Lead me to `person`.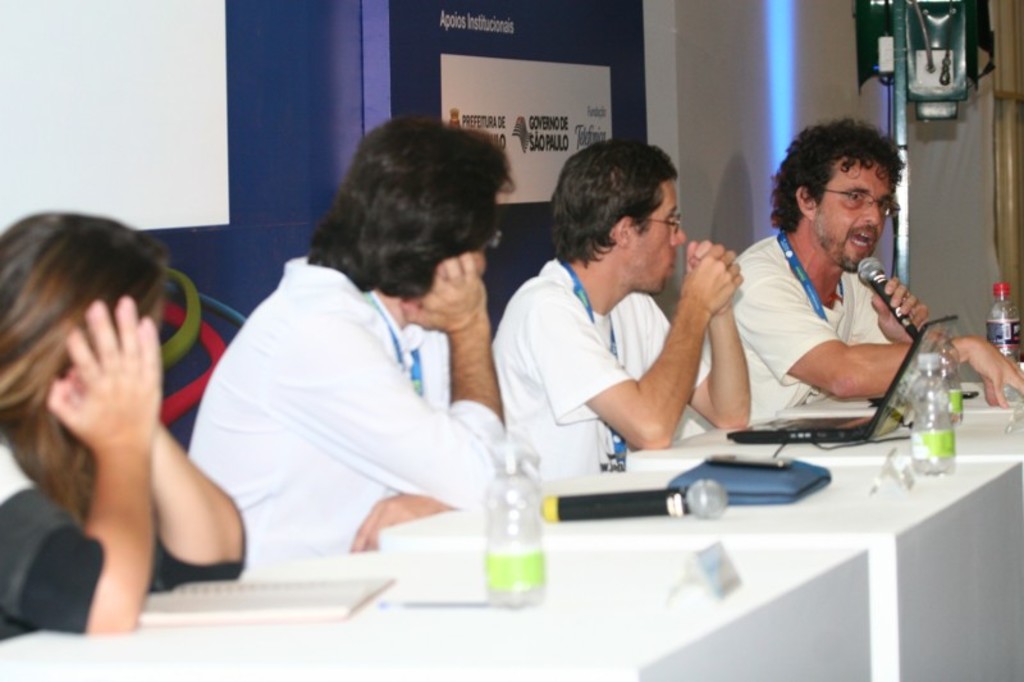
Lead to pyautogui.locateOnScreen(188, 114, 517, 569).
